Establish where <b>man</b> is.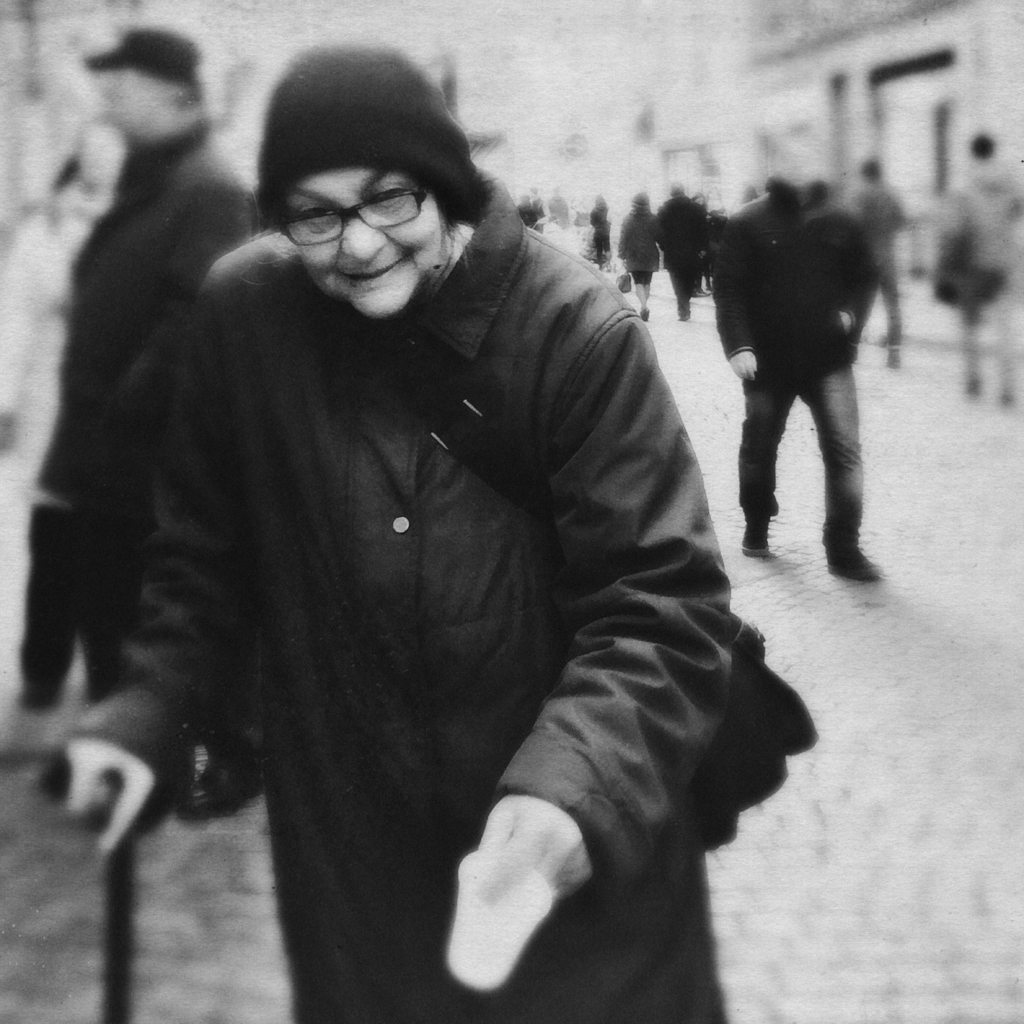
Established at l=714, t=121, r=884, b=580.
